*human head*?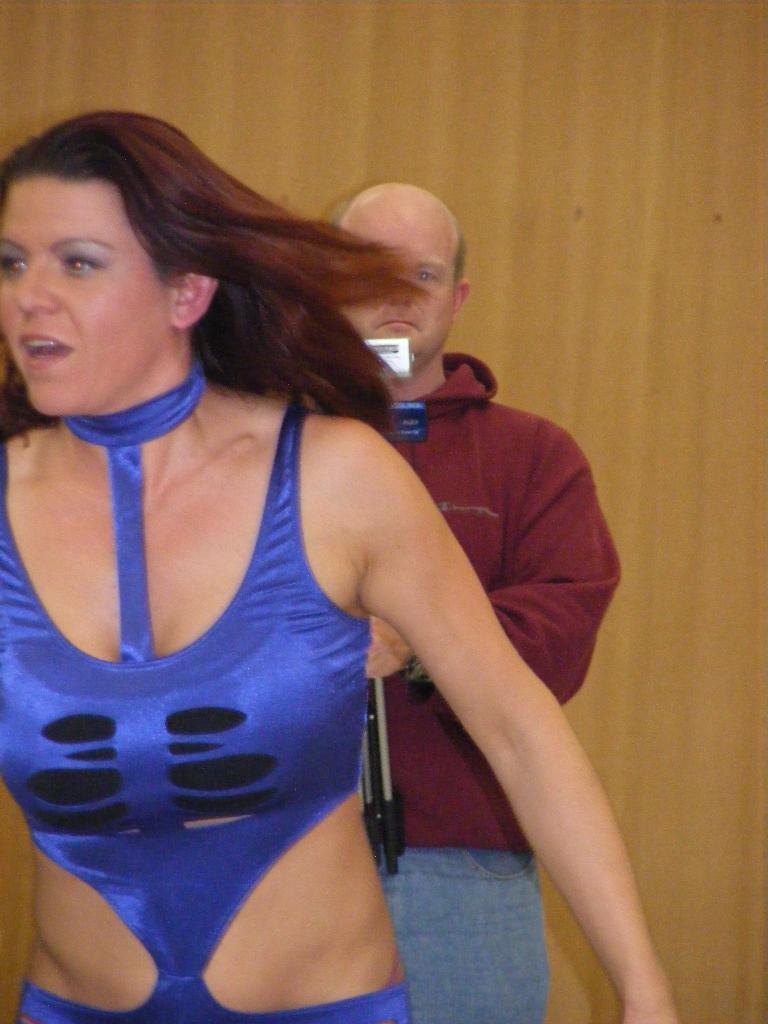
bbox=[0, 115, 218, 419]
